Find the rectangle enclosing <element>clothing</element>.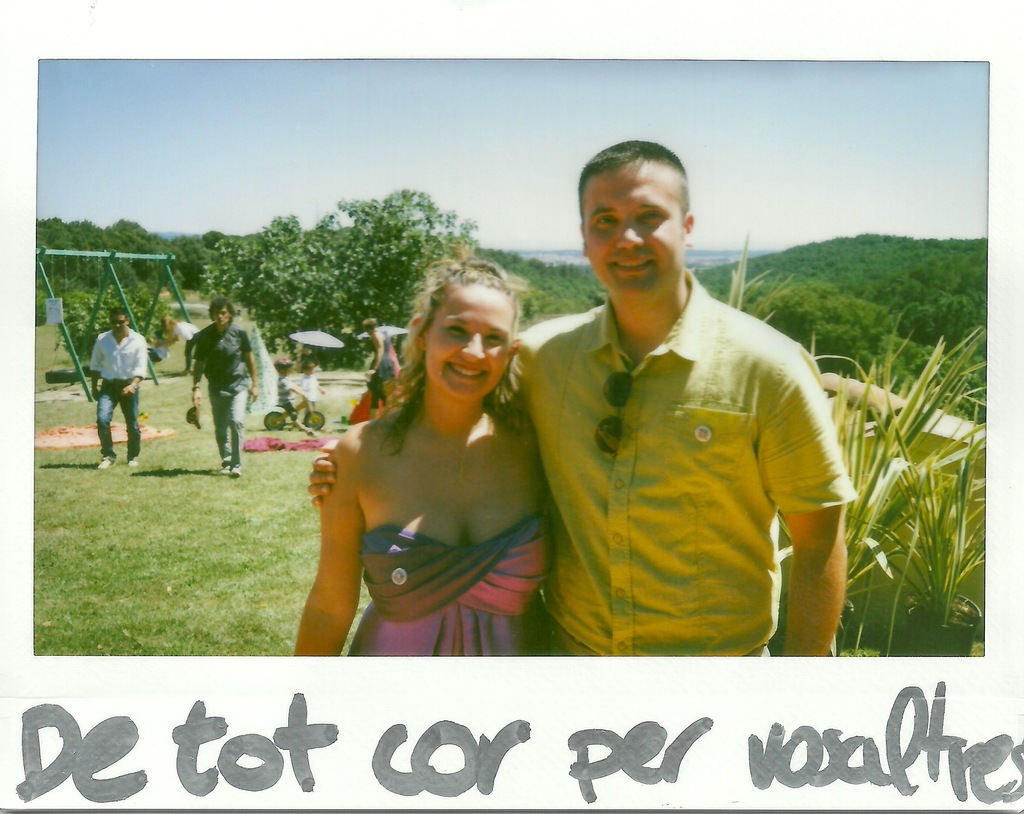
<bbox>266, 379, 297, 414</bbox>.
